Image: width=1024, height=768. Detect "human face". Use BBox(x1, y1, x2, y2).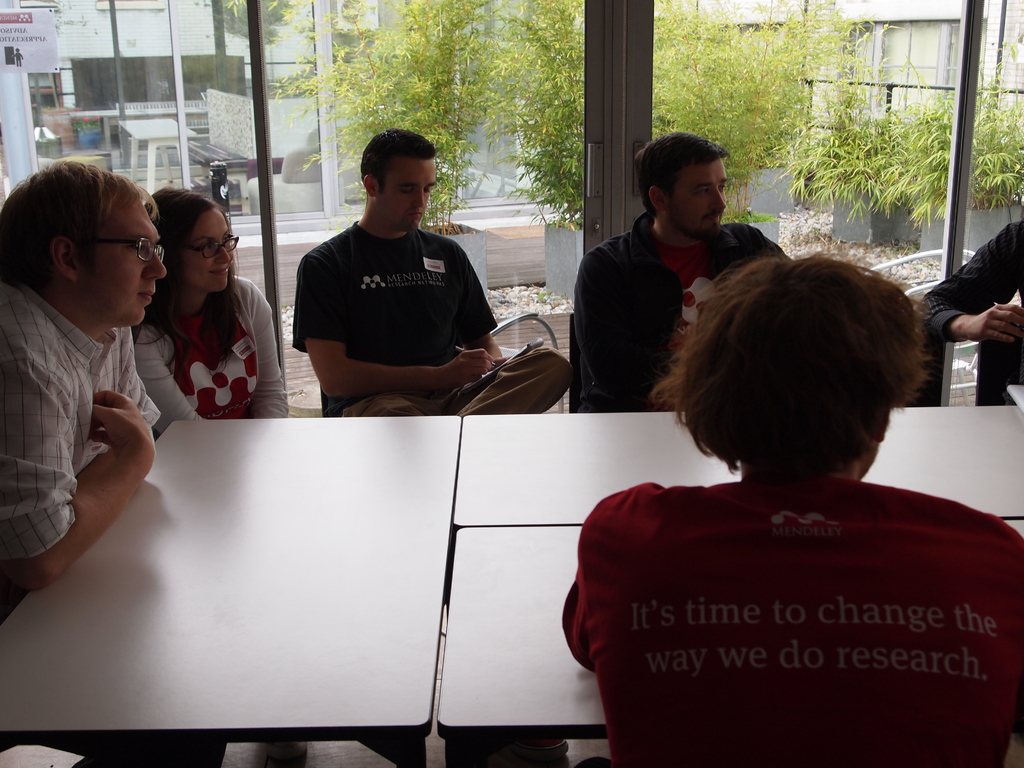
BBox(178, 202, 237, 294).
